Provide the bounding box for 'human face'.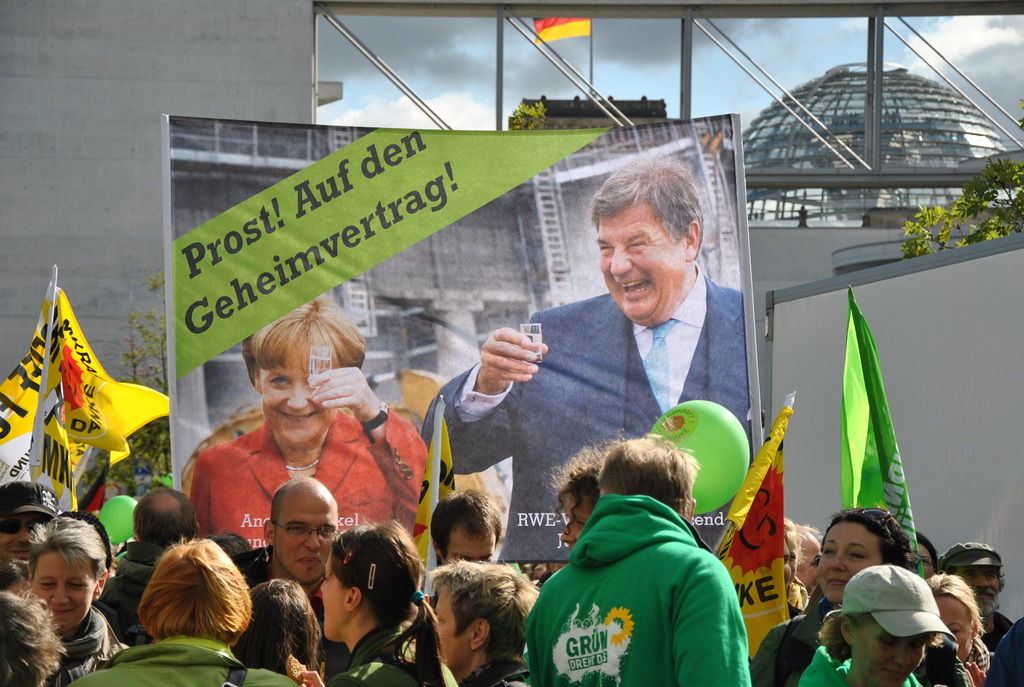
[948,564,1002,613].
